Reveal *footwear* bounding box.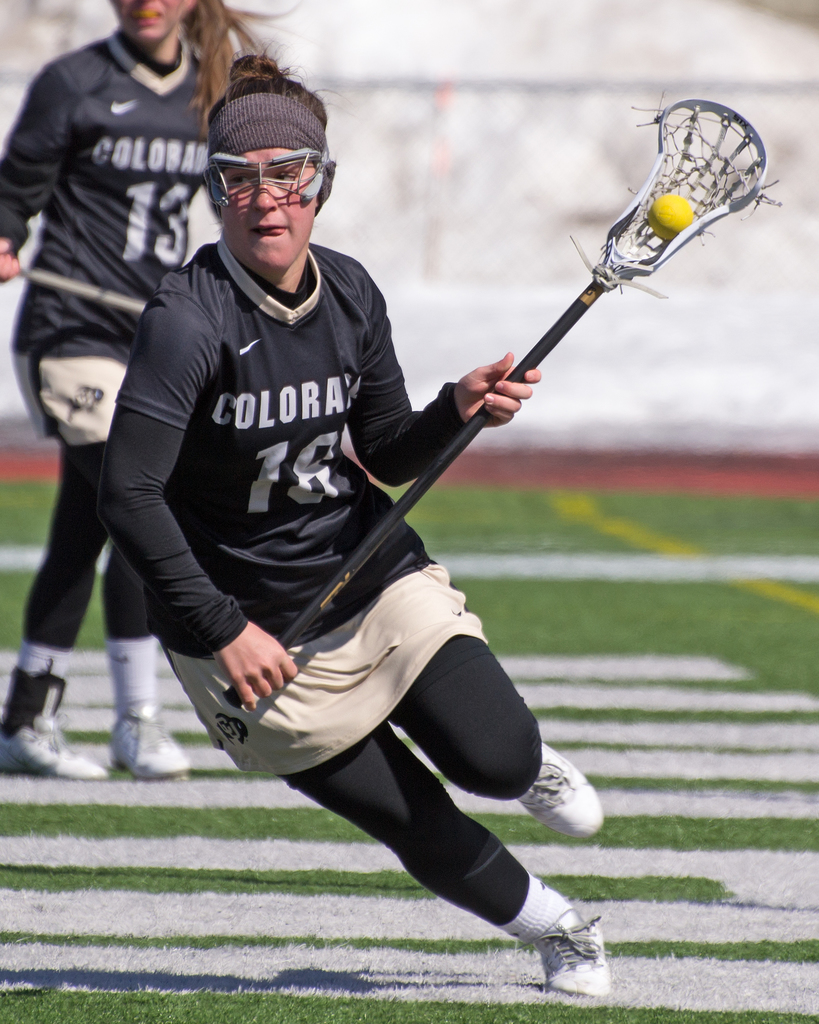
Revealed: crop(0, 720, 107, 785).
